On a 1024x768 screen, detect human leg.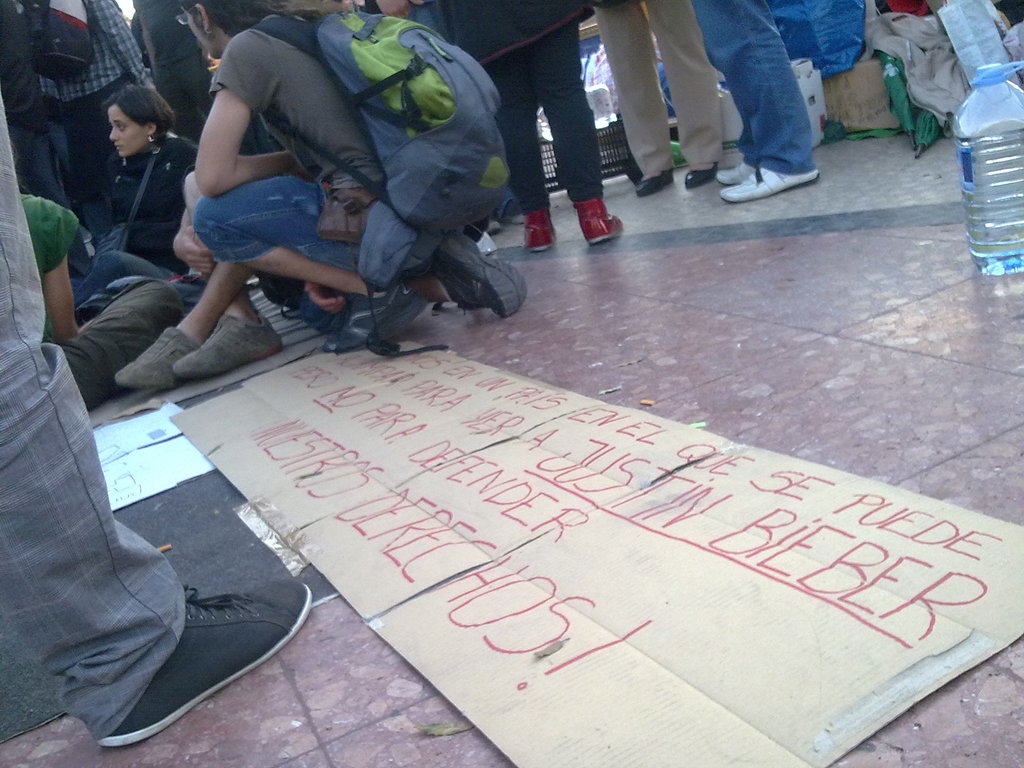
BBox(535, 22, 627, 237).
